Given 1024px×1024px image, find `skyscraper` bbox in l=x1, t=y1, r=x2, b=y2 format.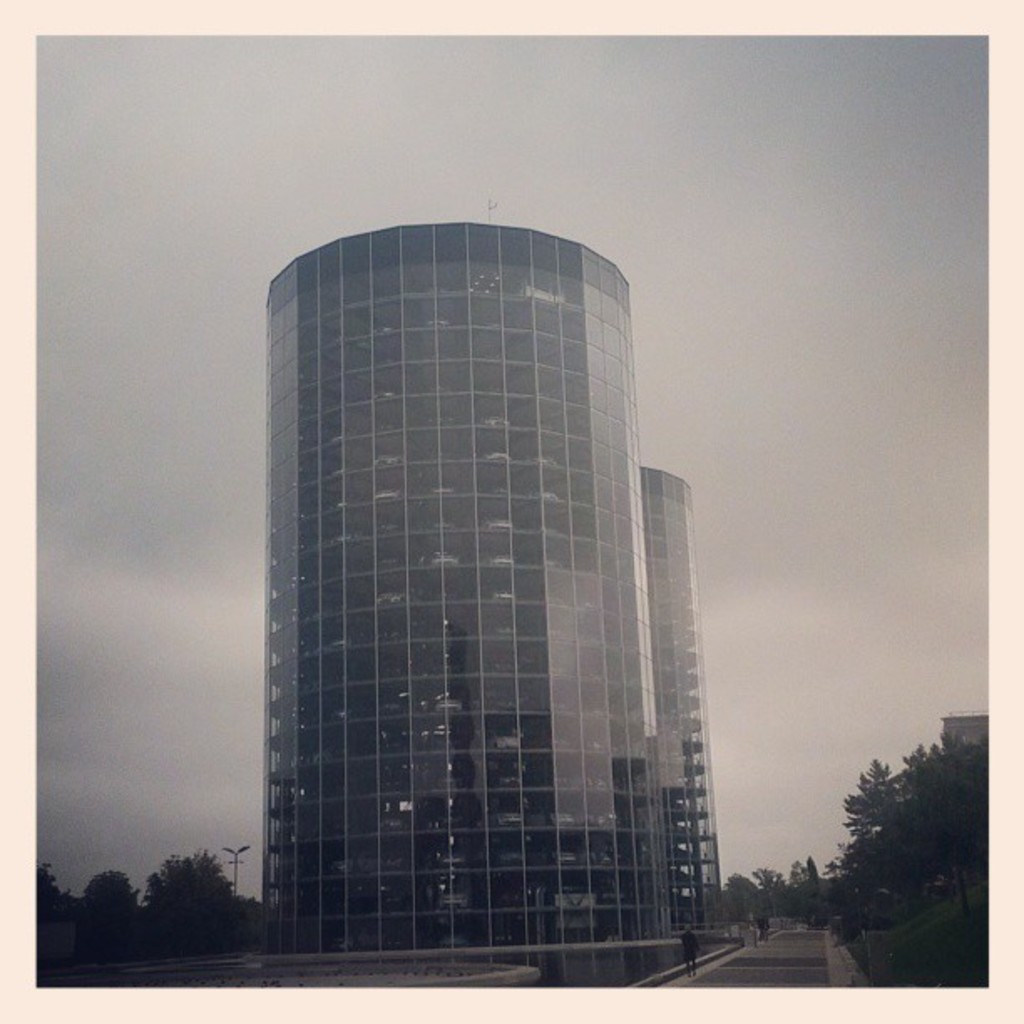
l=207, t=176, r=760, b=992.
